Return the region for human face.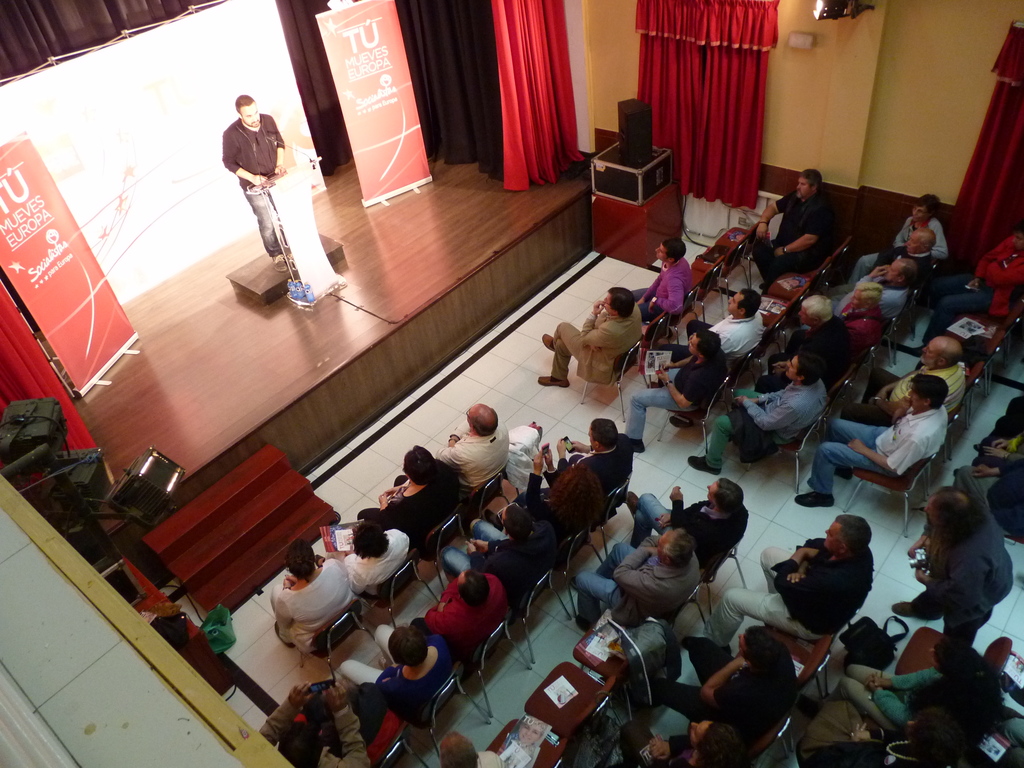
{"left": 728, "top": 291, "right": 745, "bottom": 313}.
